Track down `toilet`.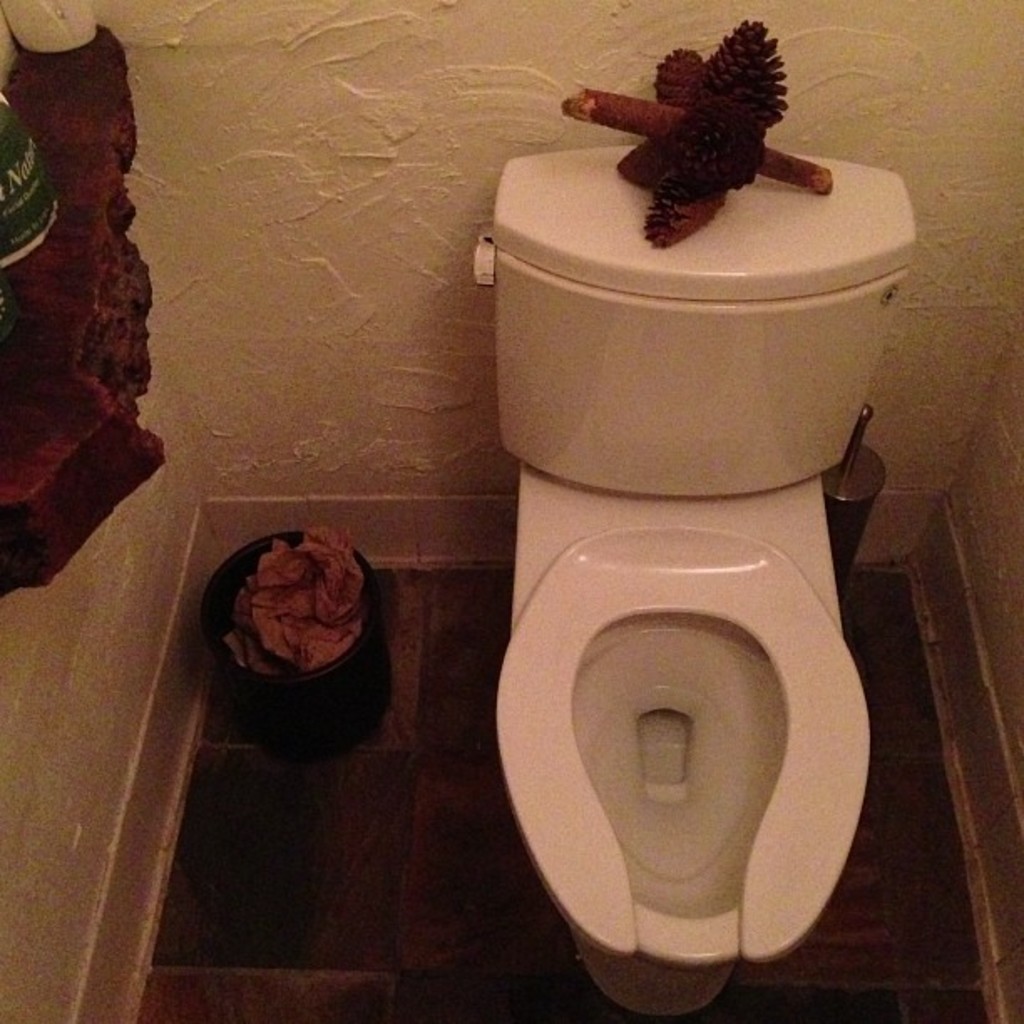
Tracked to (489,142,872,1019).
